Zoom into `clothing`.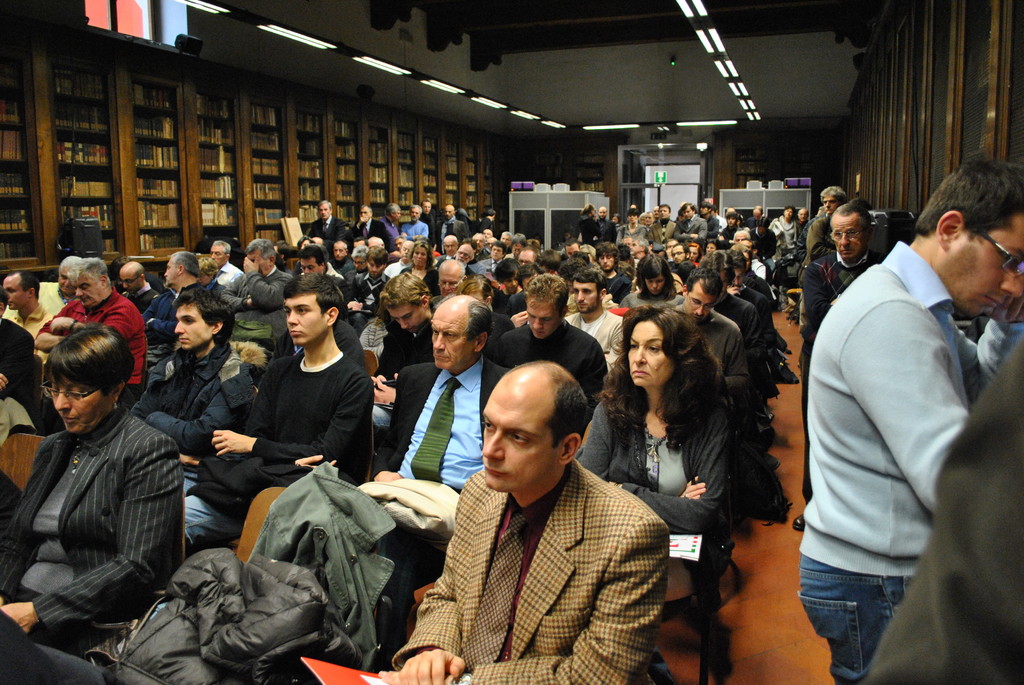
Zoom target: region(609, 269, 628, 291).
